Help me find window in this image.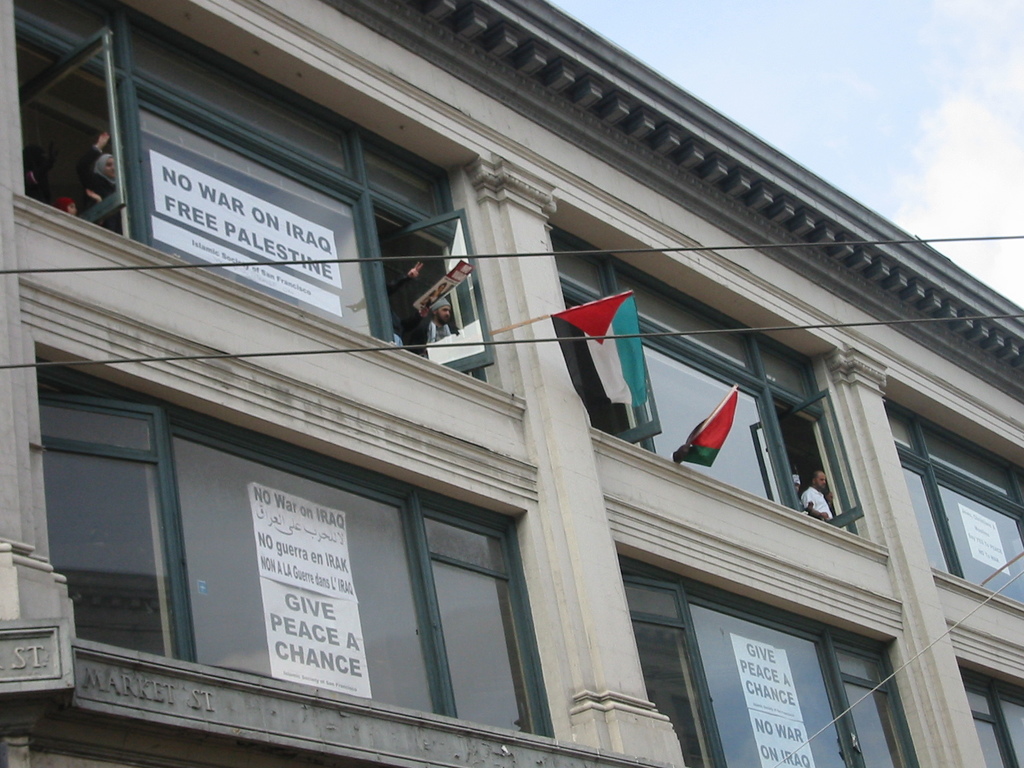
Found it: {"left": 372, "top": 196, "right": 499, "bottom": 393}.
